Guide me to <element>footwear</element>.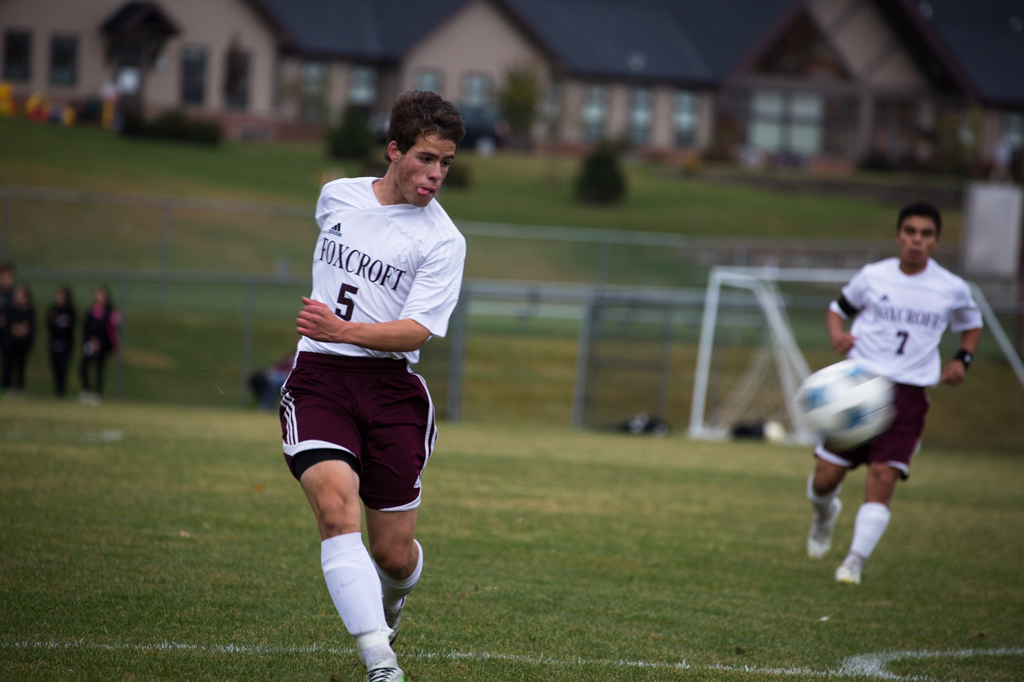
Guidance: BBox(359, 656, 407, 681).
